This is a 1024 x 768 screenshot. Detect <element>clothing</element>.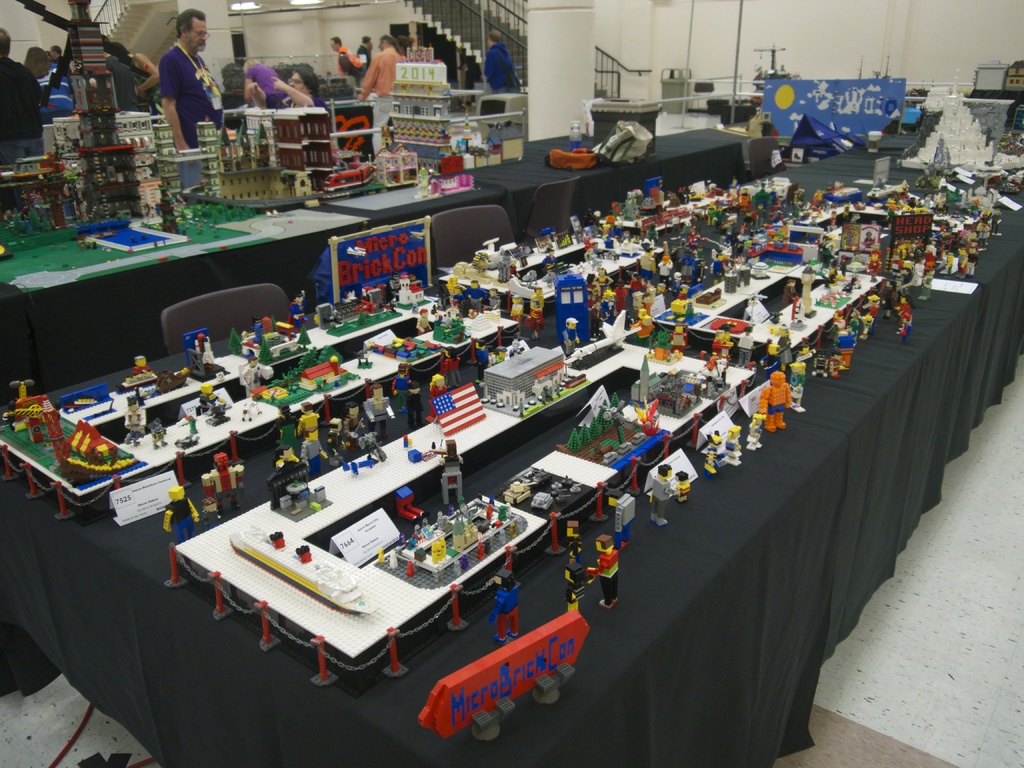
<region>731, 184, 743, 191</region>.
